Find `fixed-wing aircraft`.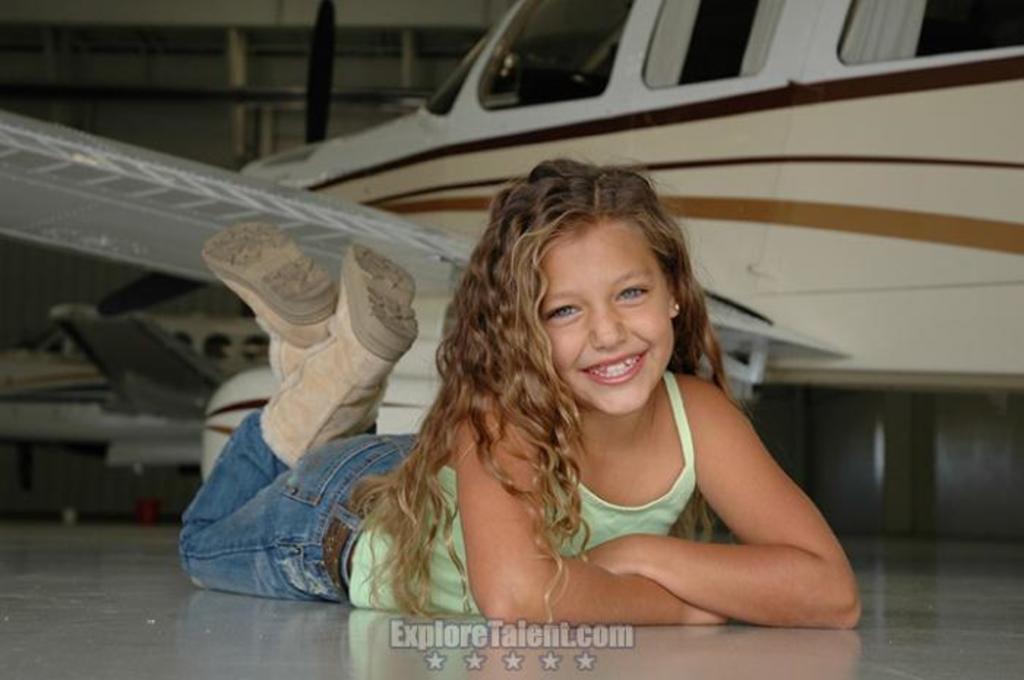
0/0/1023/515.
